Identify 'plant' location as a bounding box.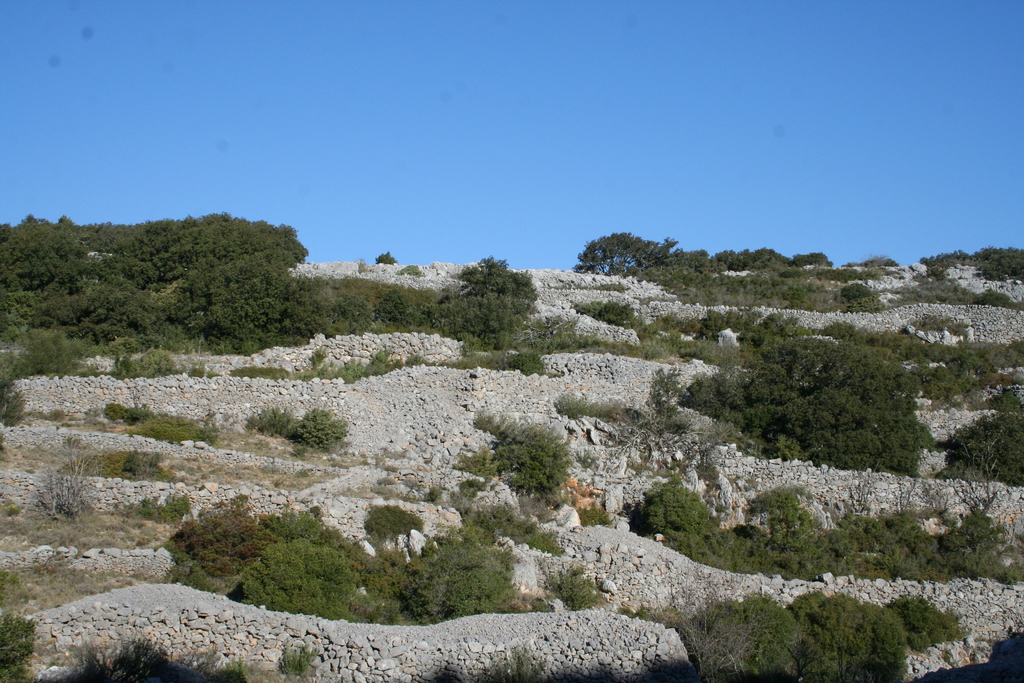
[left=573, top=297, right=644, bottom=324].
